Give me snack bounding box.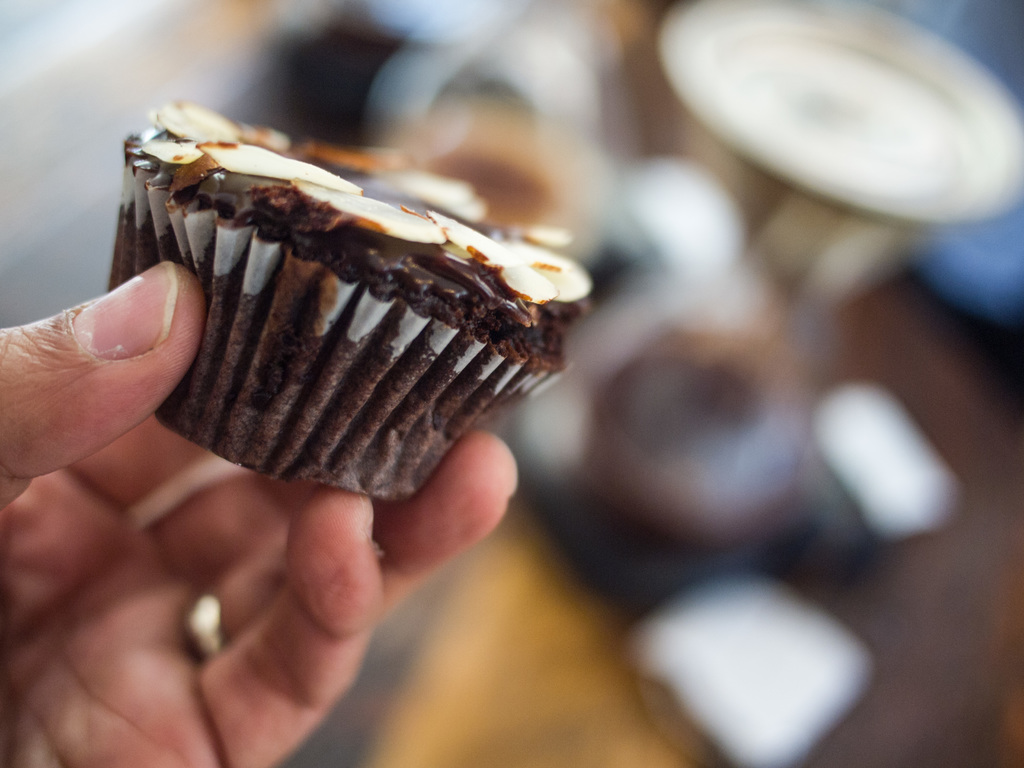
region(102, 94, 597, 502).
